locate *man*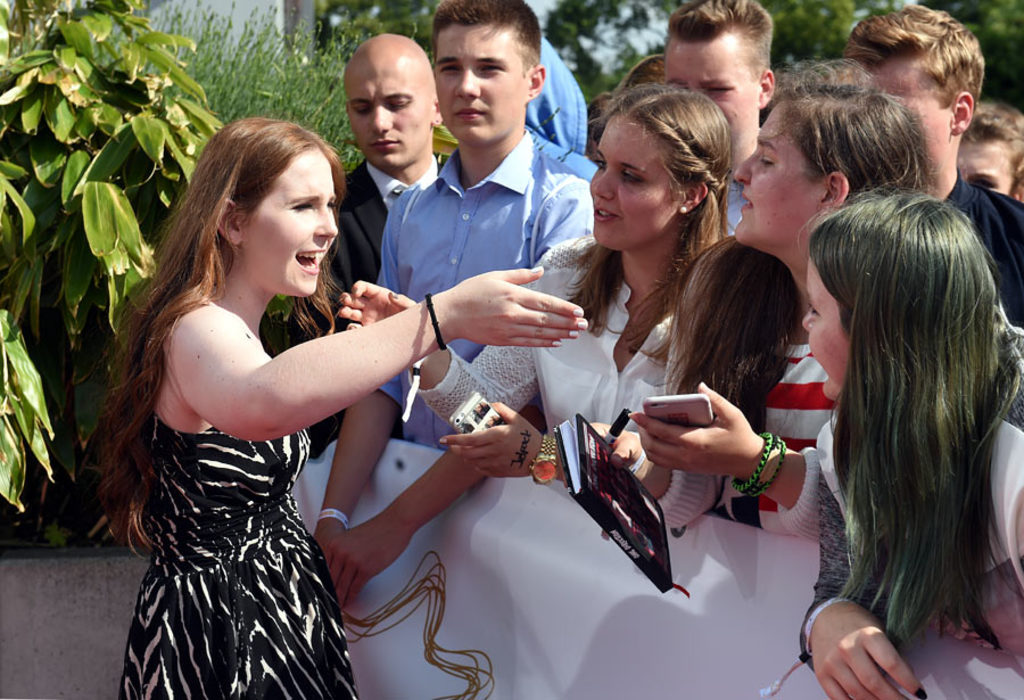
315:28:461:381
